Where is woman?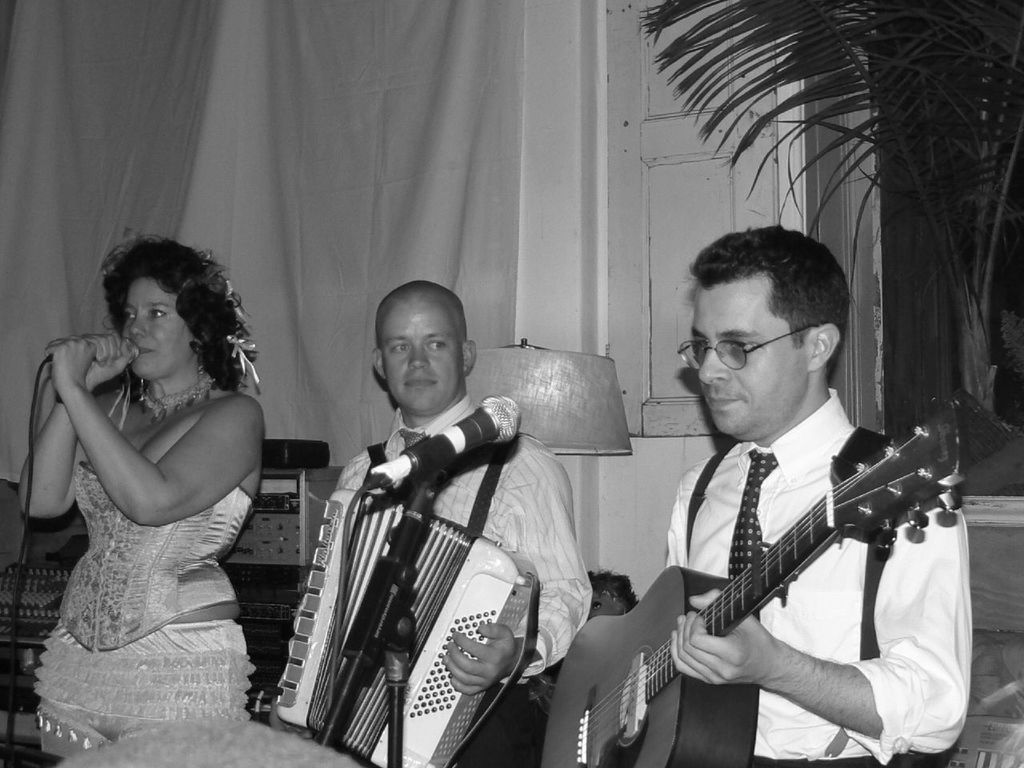
Rect(19, 226, 284, 767).
